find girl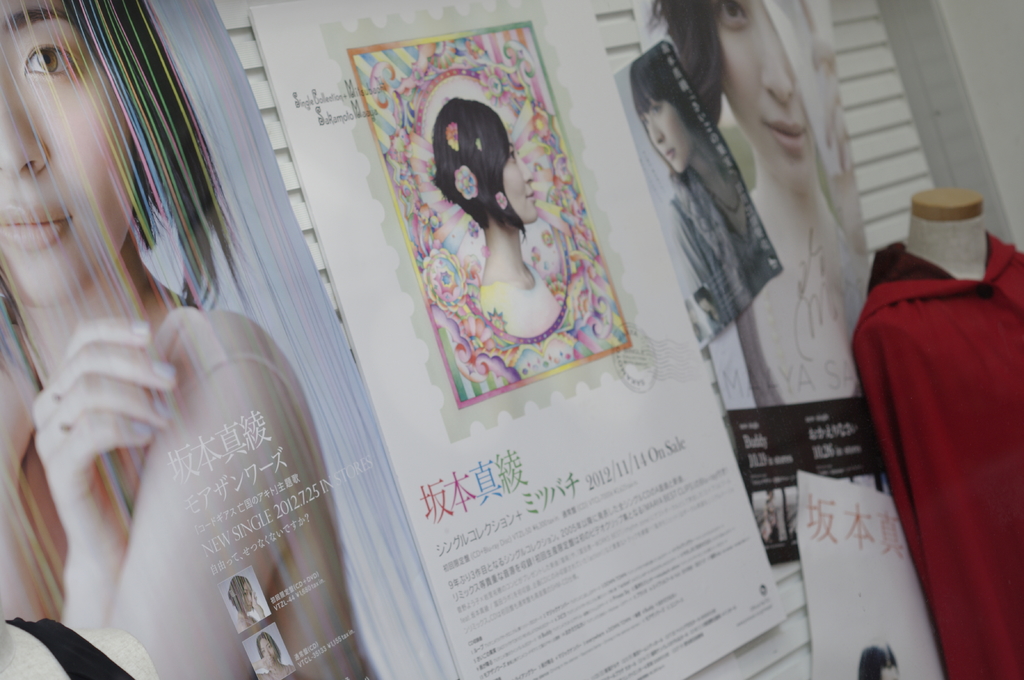
(0, 0, 382, 679)
